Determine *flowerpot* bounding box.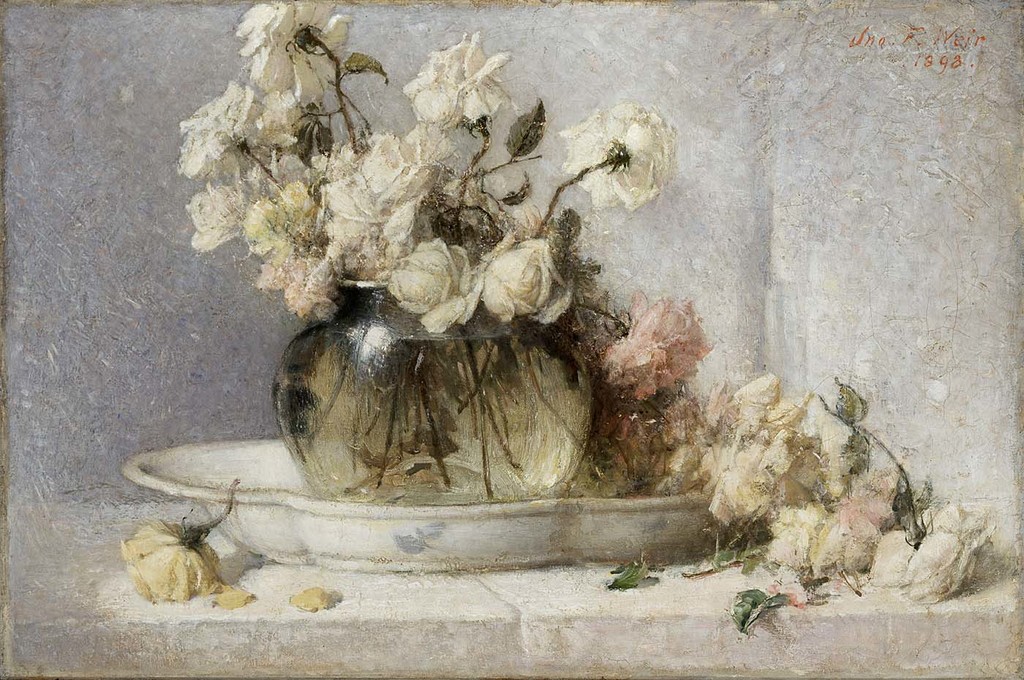
Determined: <region>273, 278, 591, 506</region>.
